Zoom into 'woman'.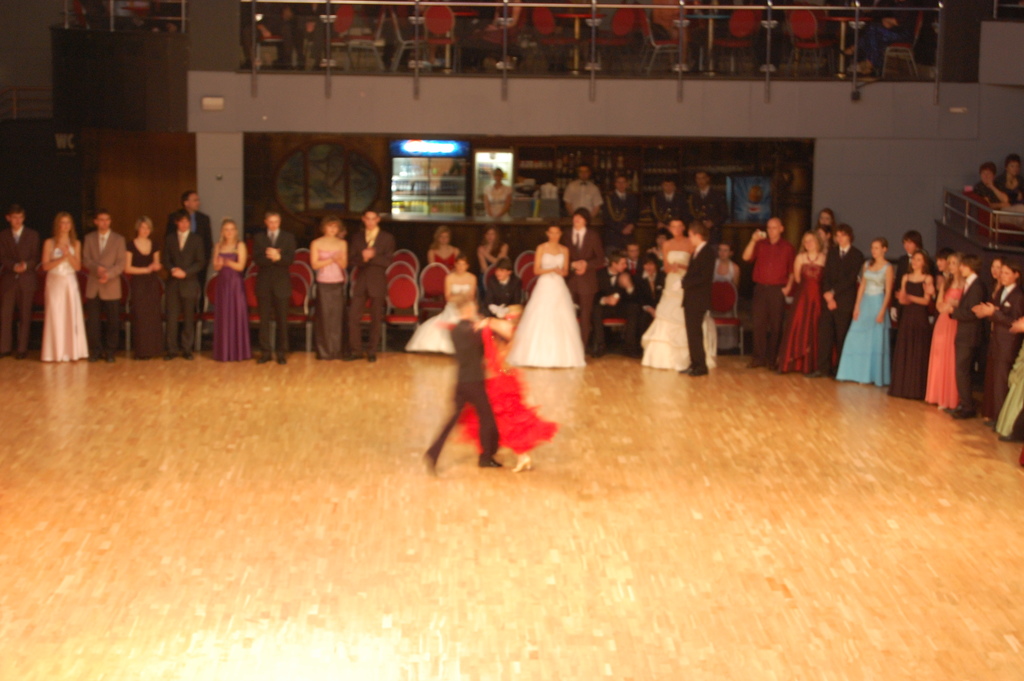
Zoom target: [928,250,963,414].
